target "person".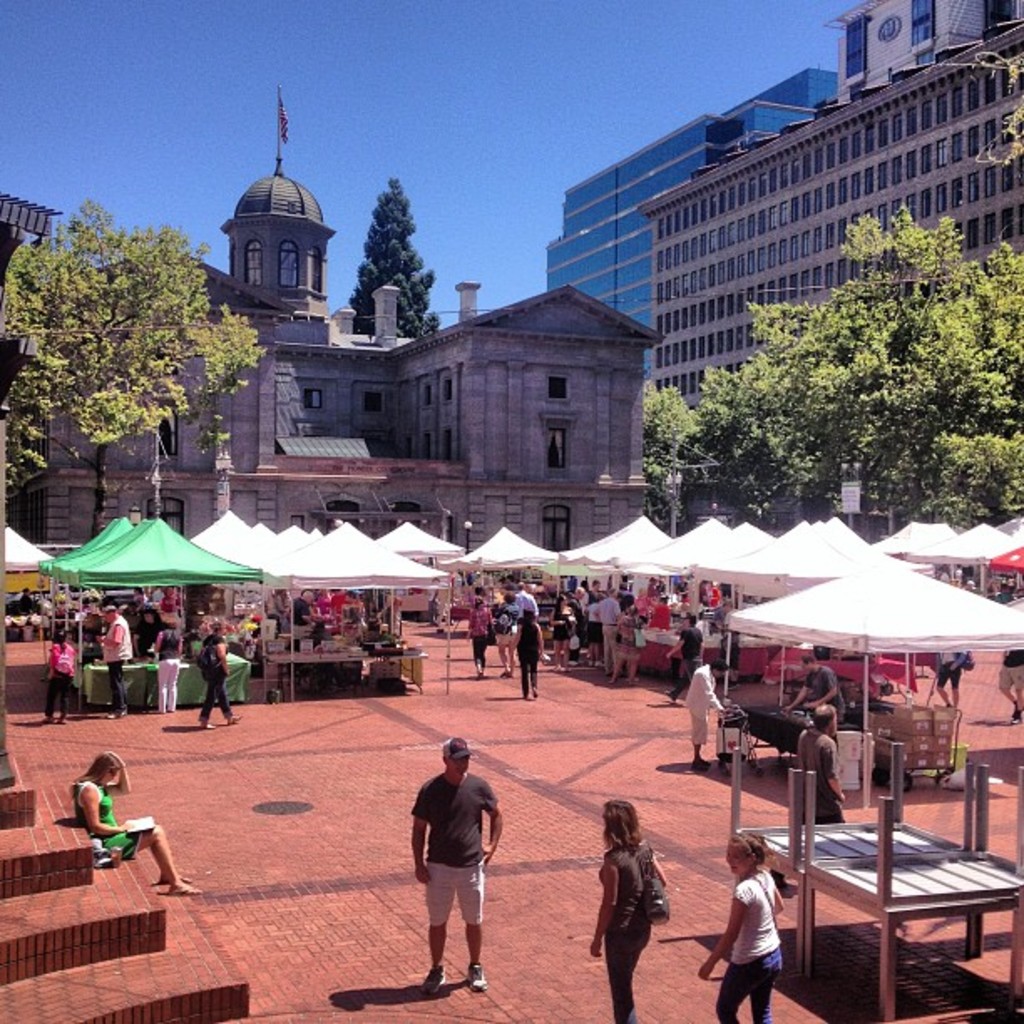
Target region: l=52, t=619, r=87, b=730.
